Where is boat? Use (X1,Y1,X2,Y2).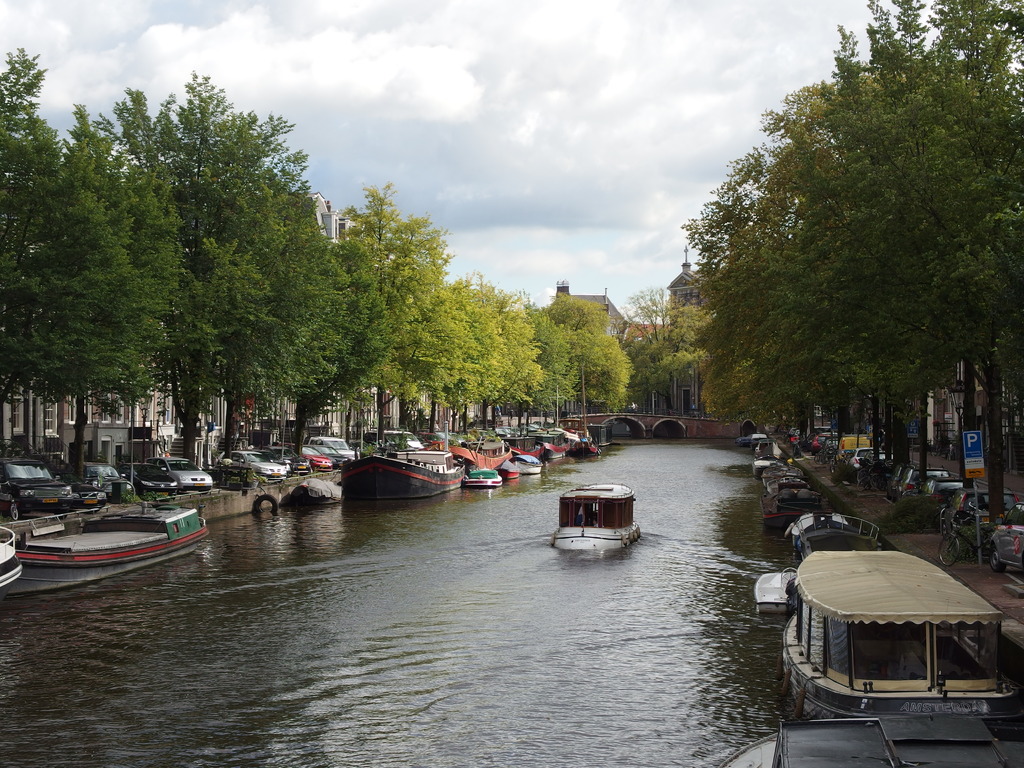
(532,446,570,458).
